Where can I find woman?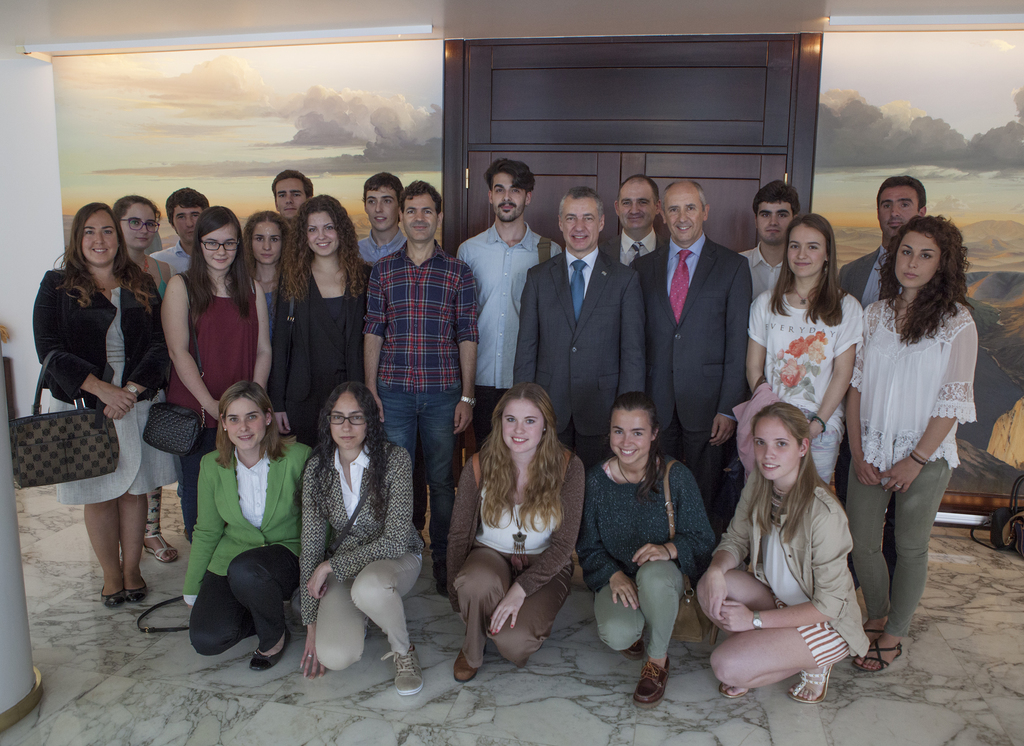
You can find it at pyautogui.locateOnScreen(180, 380, 317, 673).
